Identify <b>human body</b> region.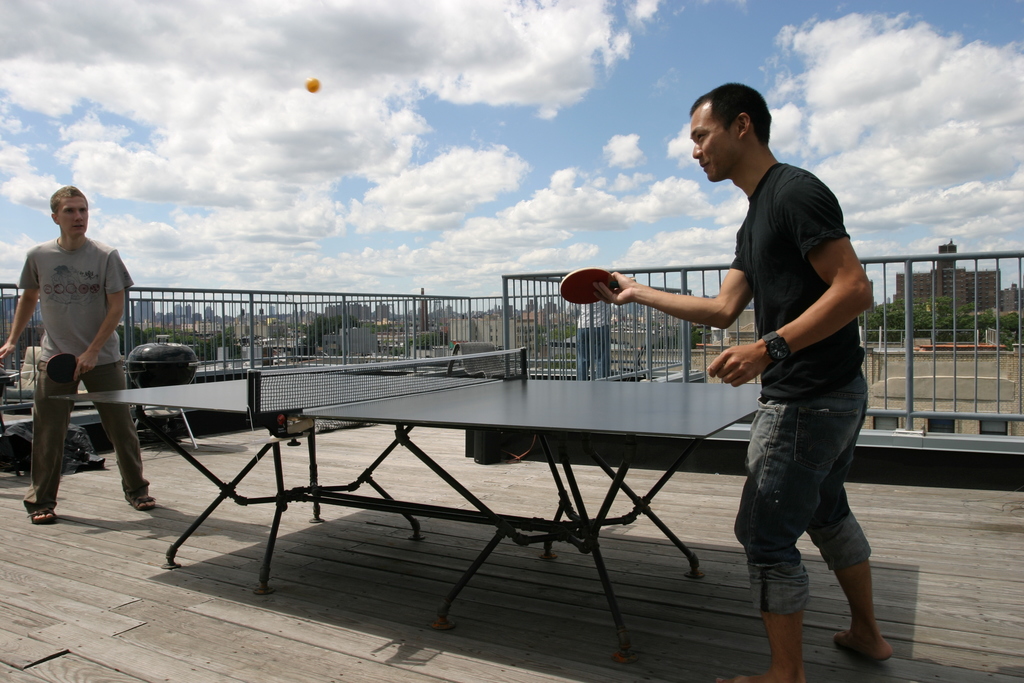
Region: pyautogui.locateOnScreen(589, 79, 900, 682).
